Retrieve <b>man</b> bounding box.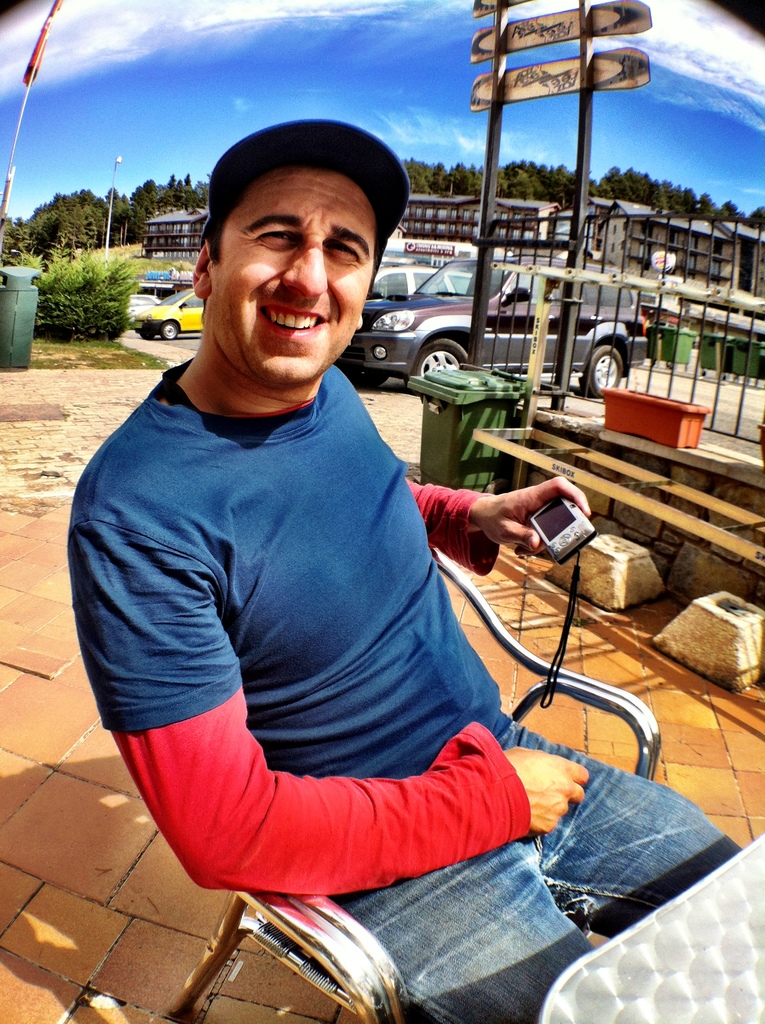
Bounding box: box=[65, 111, 732, 1023].
